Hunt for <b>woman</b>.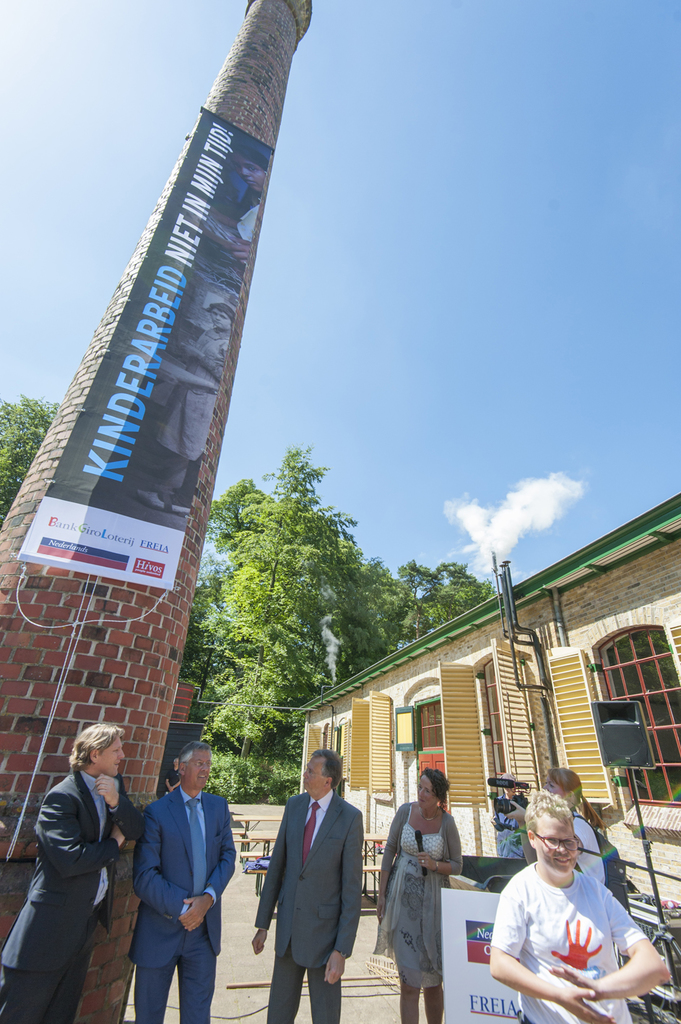
Hunted down at 492,770,612,891.
